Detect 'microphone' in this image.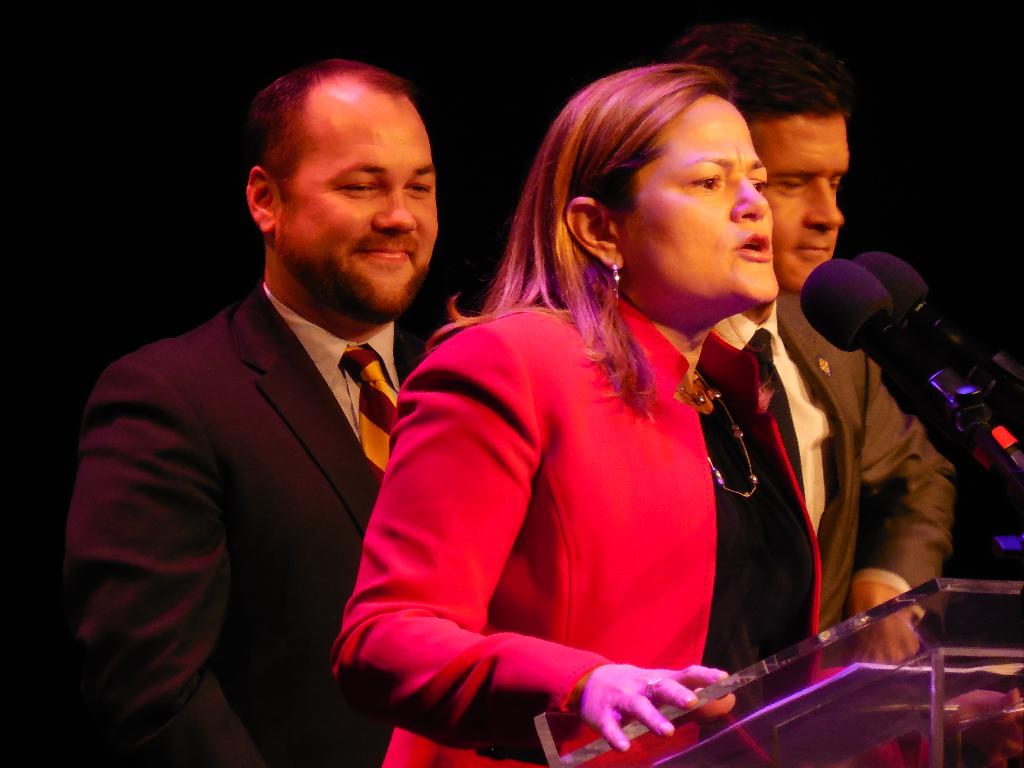
Detection: x1=789, y1=252, x2=1021, y2=512.
